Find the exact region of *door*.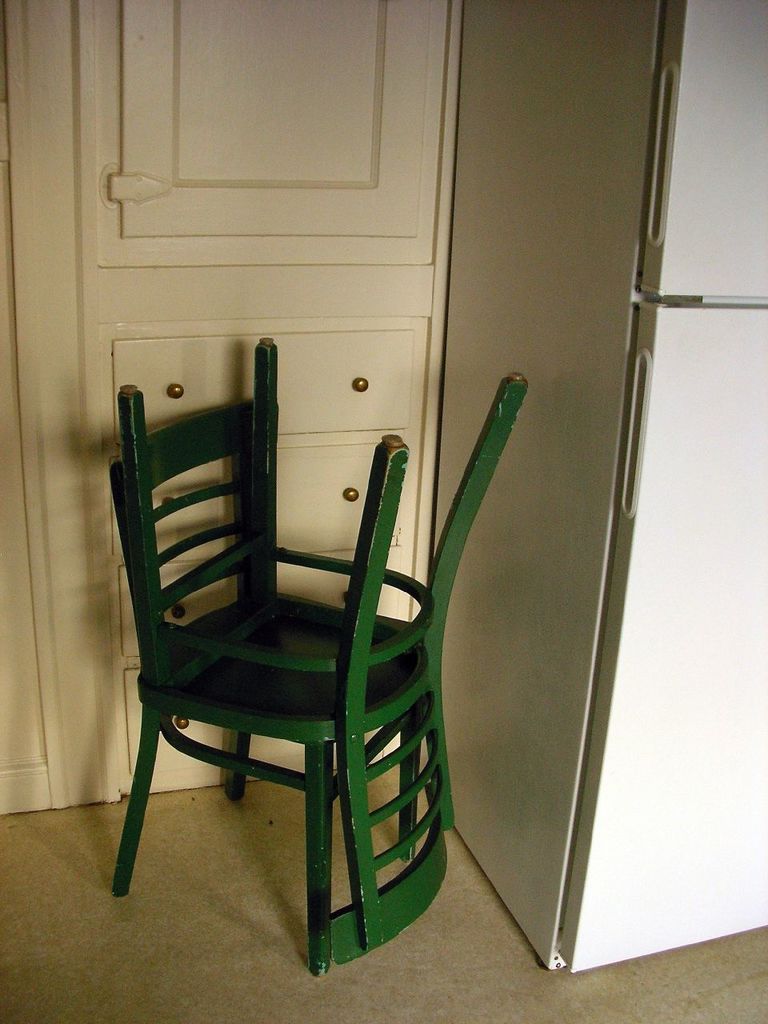
Exact region: [x1=16, y1=0, x2=462, y2=797].
